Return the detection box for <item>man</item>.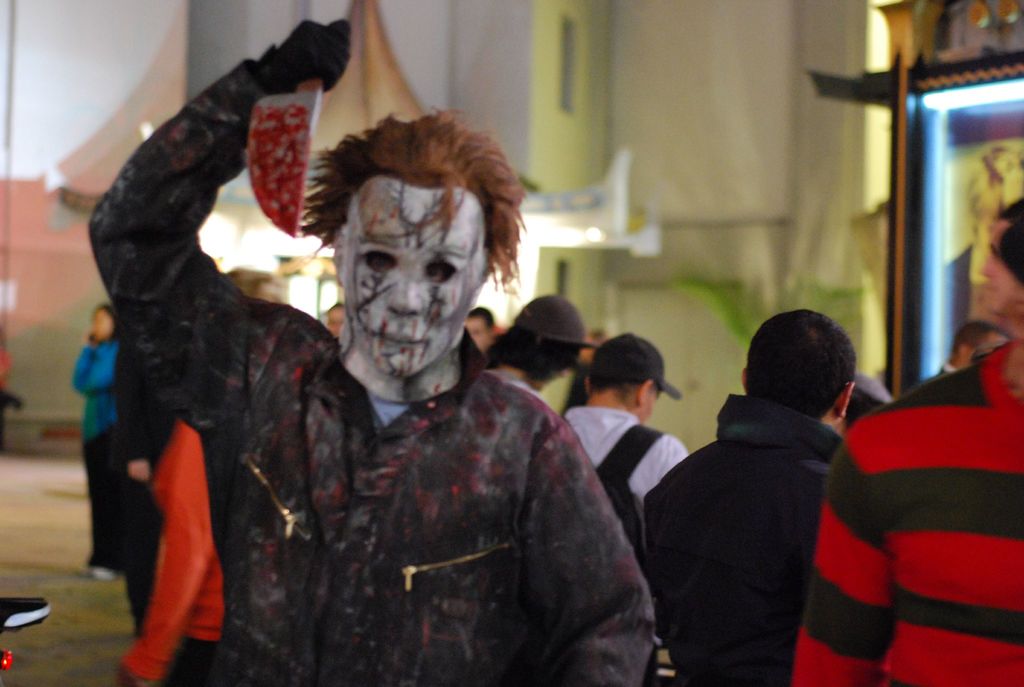
box=[931, 321, 1012, 378].
